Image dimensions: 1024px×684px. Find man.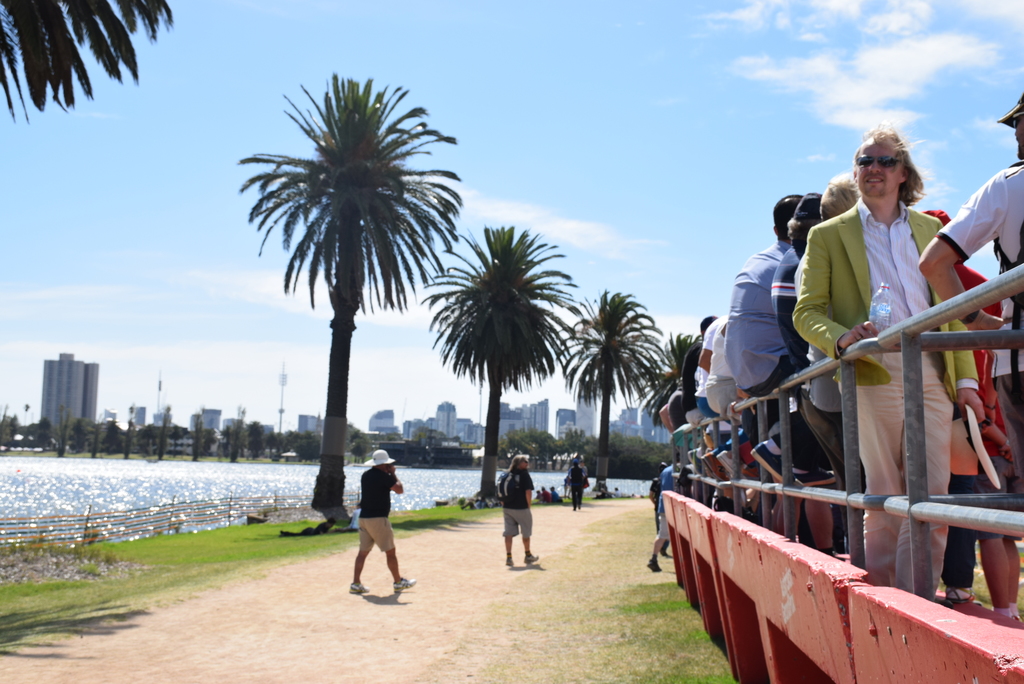
790,124,988,603.
